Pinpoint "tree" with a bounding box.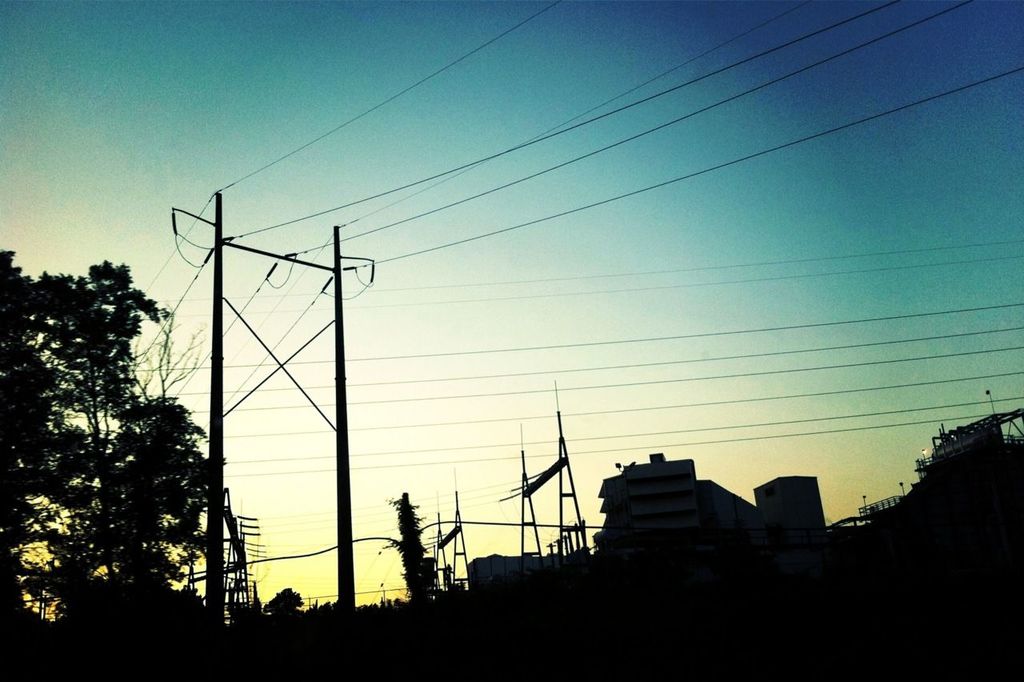
377,488,454,604.
